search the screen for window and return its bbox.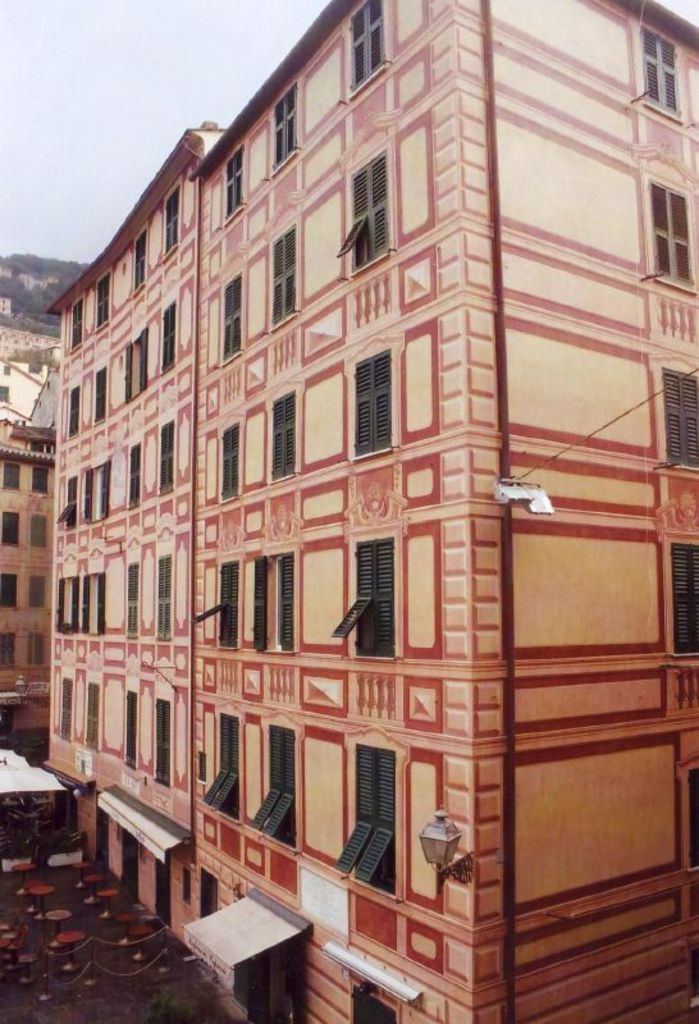
Found: l=156, t=553, r=172, b=640.
